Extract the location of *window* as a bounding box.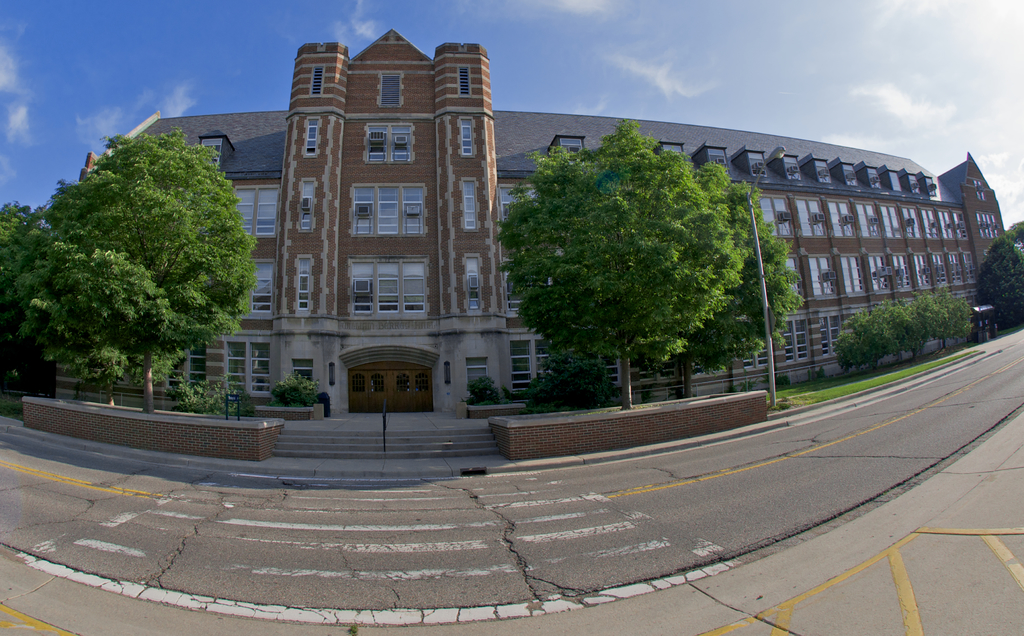
458/65/471/97.
